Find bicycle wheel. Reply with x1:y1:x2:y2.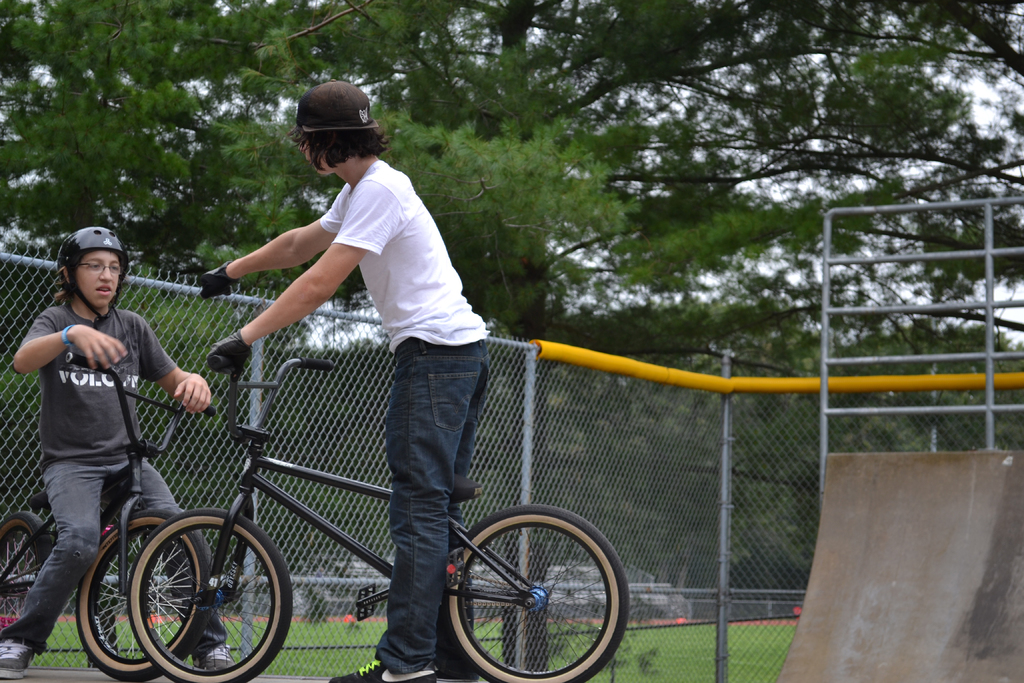
432:515:625:673.
